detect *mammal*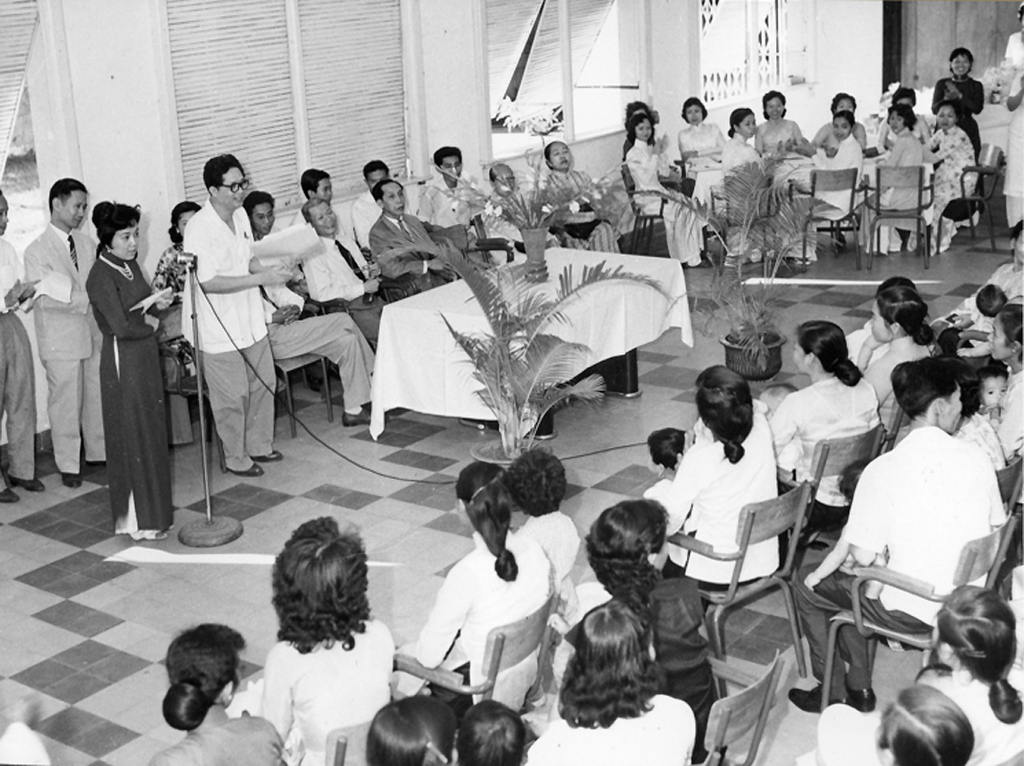
x1=930, y1=108, x2=977, y2=236
